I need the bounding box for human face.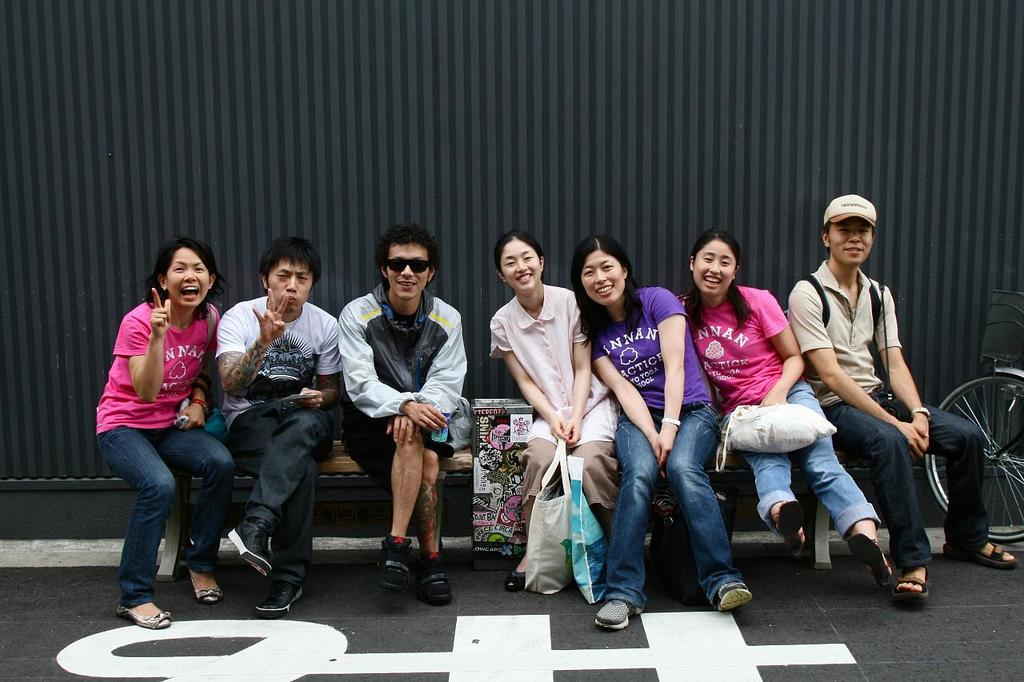
Here it is: 580 251 626 305.
